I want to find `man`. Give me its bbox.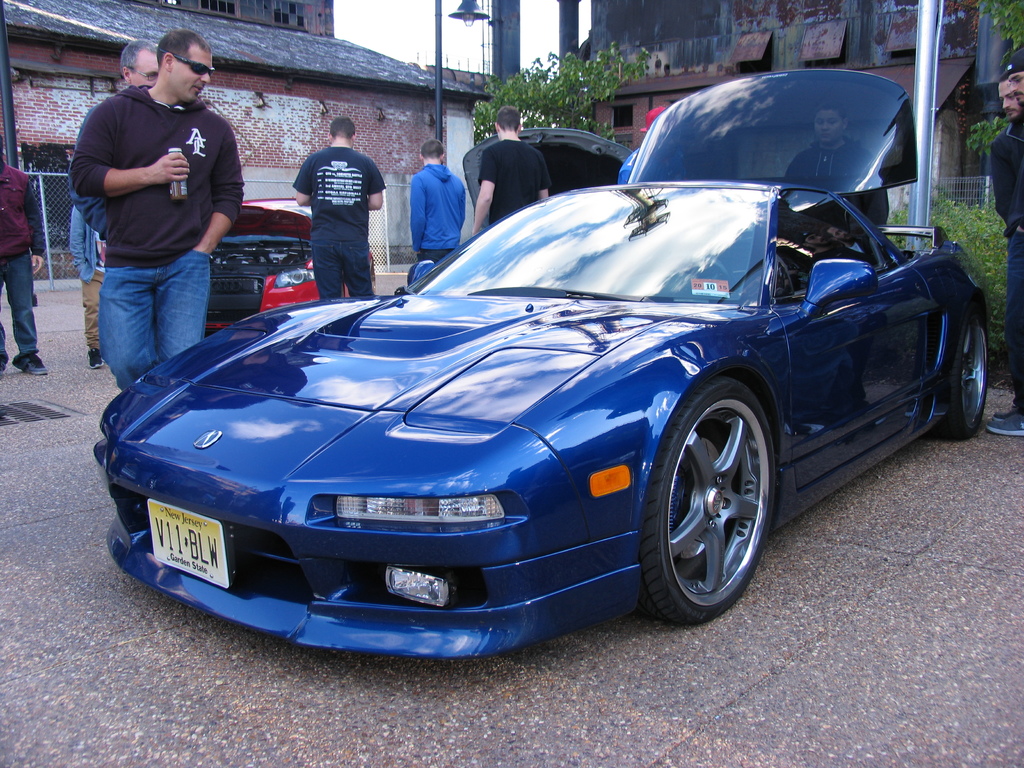
(left=0, top=123, right=54, bottom=379).
